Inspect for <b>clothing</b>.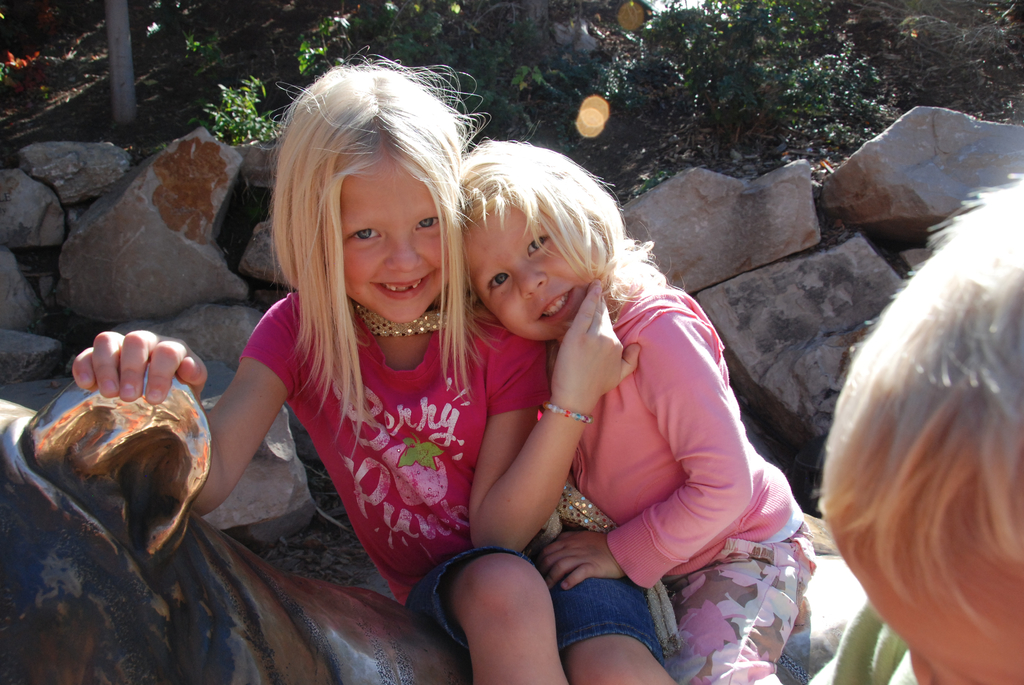
Inspection: locate(538, 291, 825, 684).
